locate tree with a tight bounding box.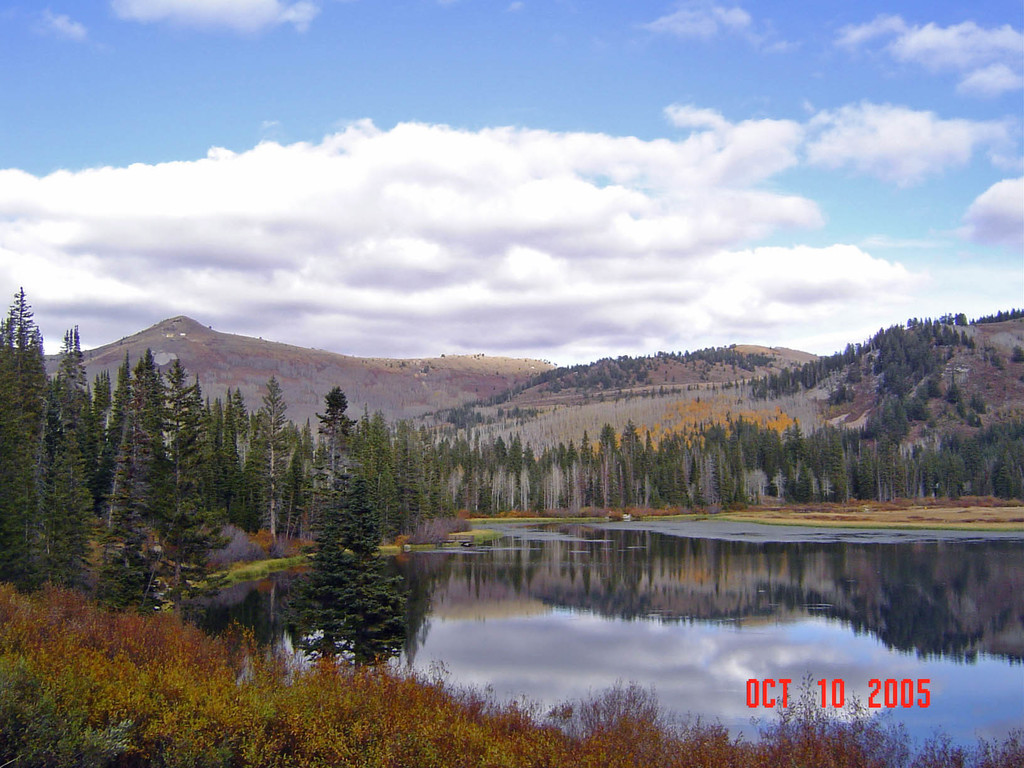
{"left": 146, "top": 492, "right": 230, "bottom": 621}.
